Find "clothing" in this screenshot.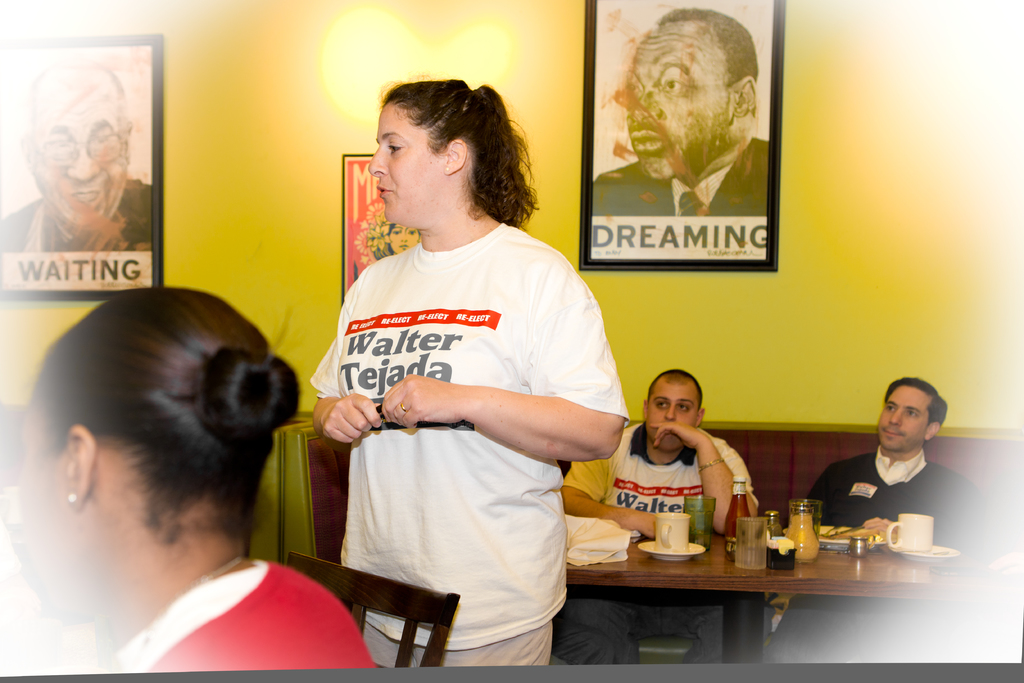
The bounding box for "clothing" is bbox=(763, 447, 998, 655).
